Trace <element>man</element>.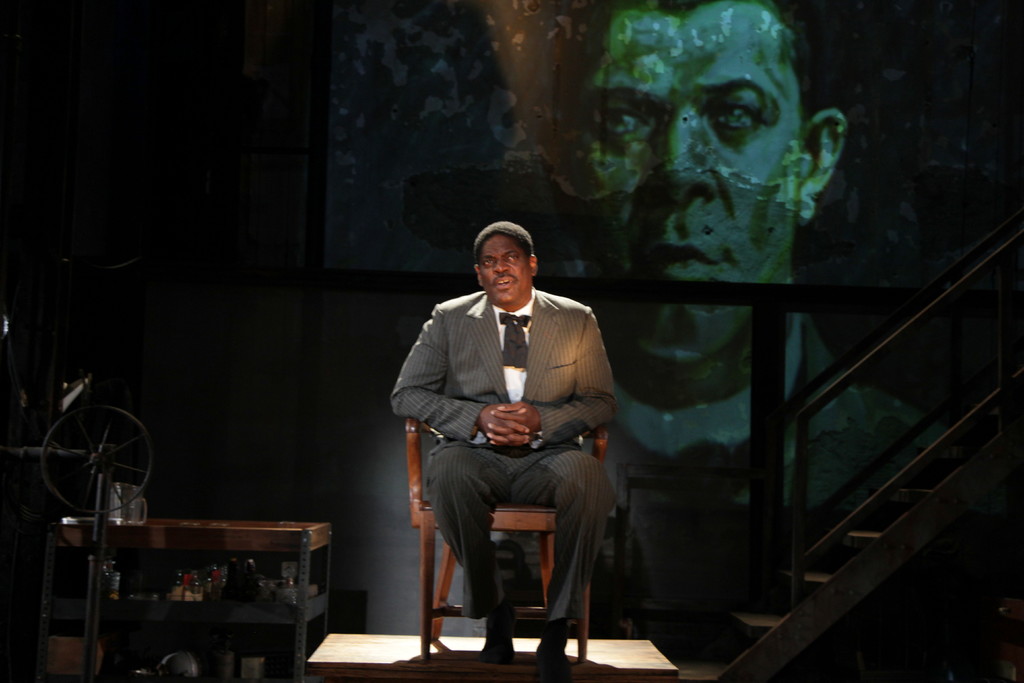
Traced to <bbox>552, 0, 850, 482</bbox>.
